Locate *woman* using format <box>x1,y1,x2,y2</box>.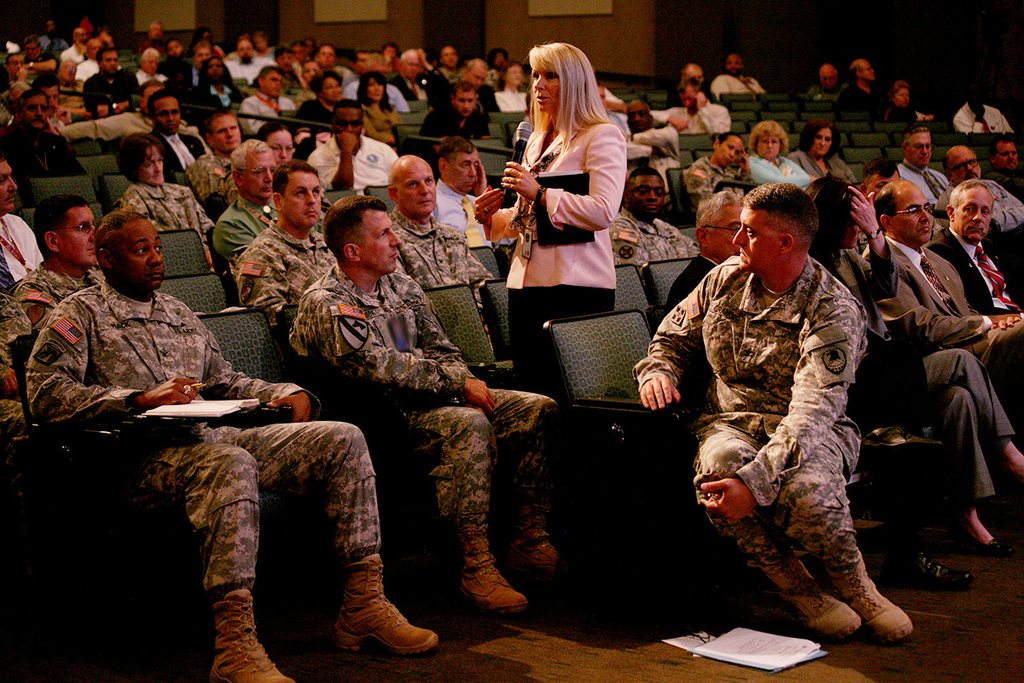
<box>493,61,529,116</box>.
